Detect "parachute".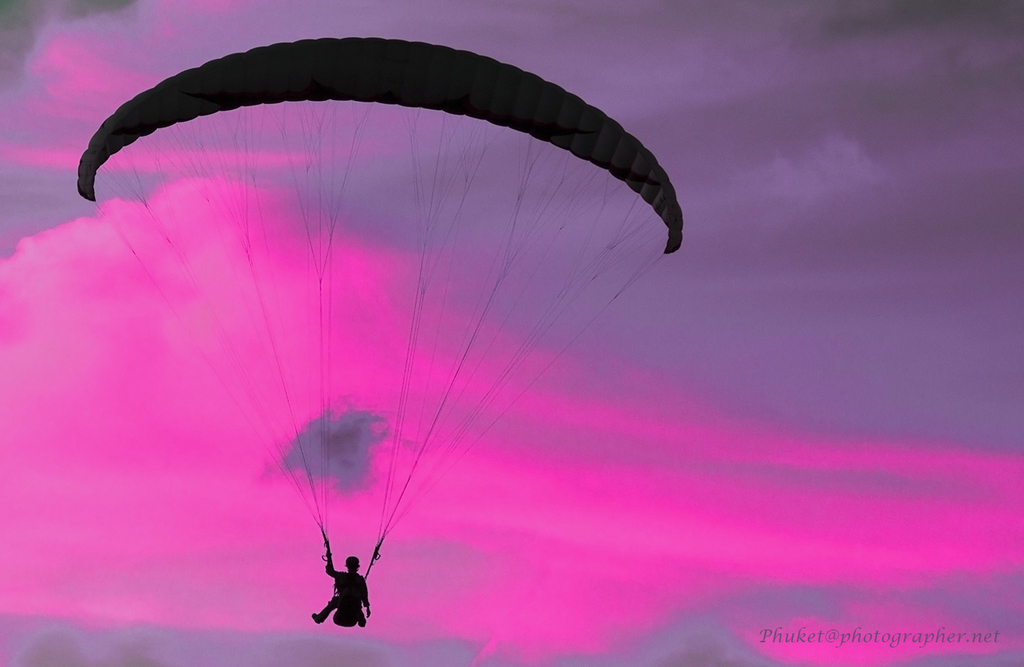
Detected at <bbox>82, 34, 677, 547</bbox>.
